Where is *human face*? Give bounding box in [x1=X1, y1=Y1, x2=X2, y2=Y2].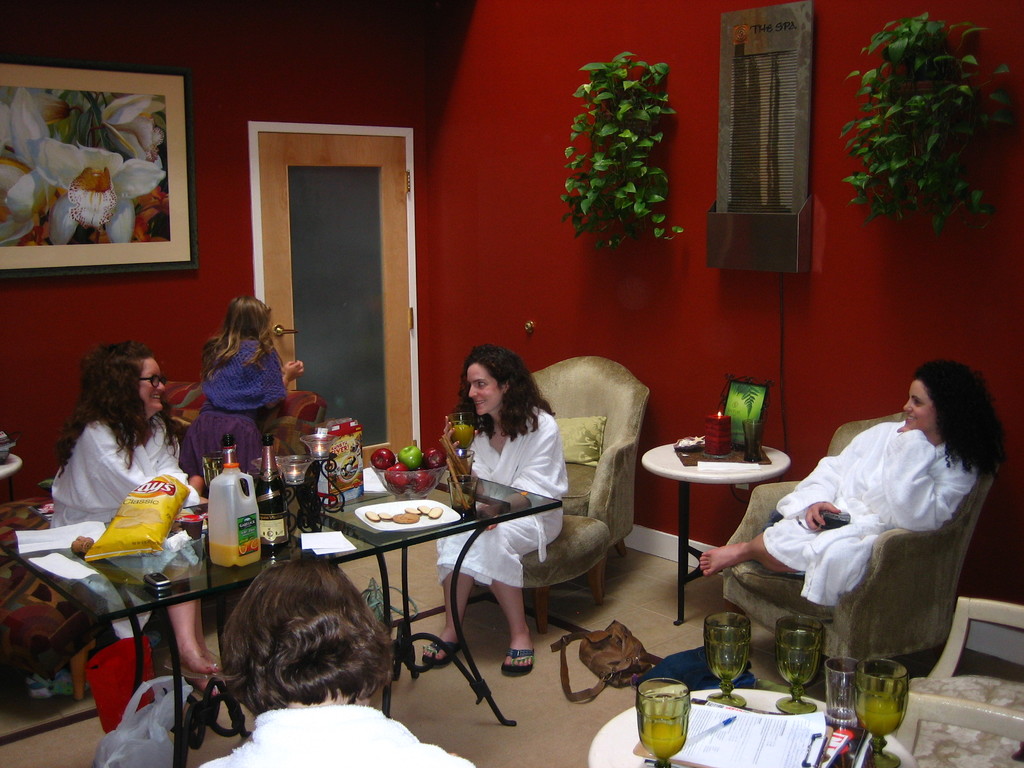
[x1=468, y1=364, x2=504, y2=416].
